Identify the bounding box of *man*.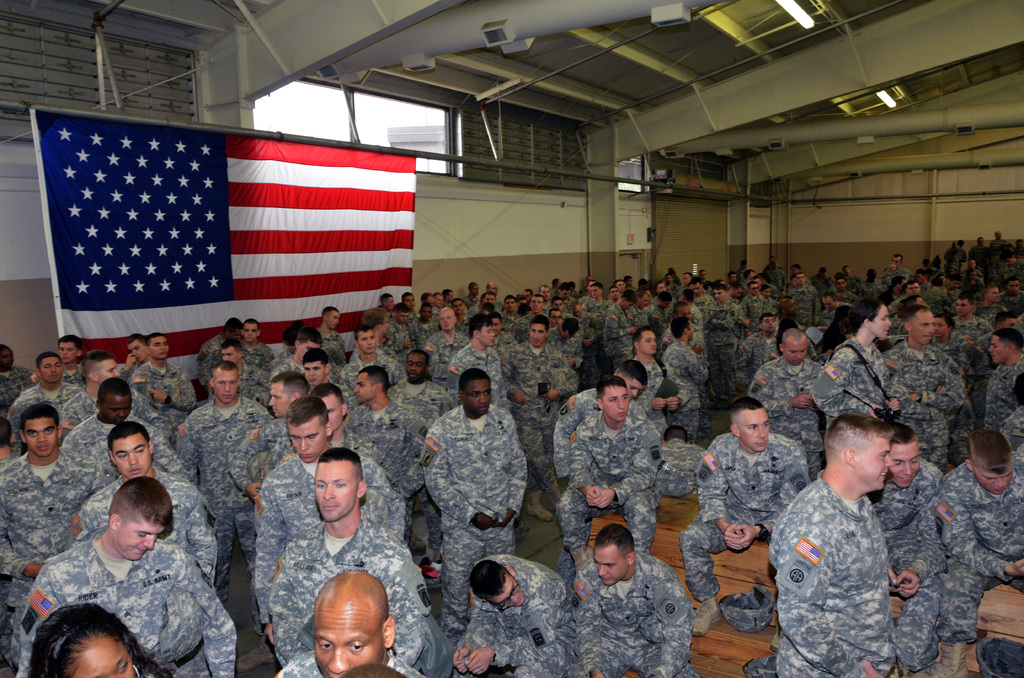
451/554/578/677.
